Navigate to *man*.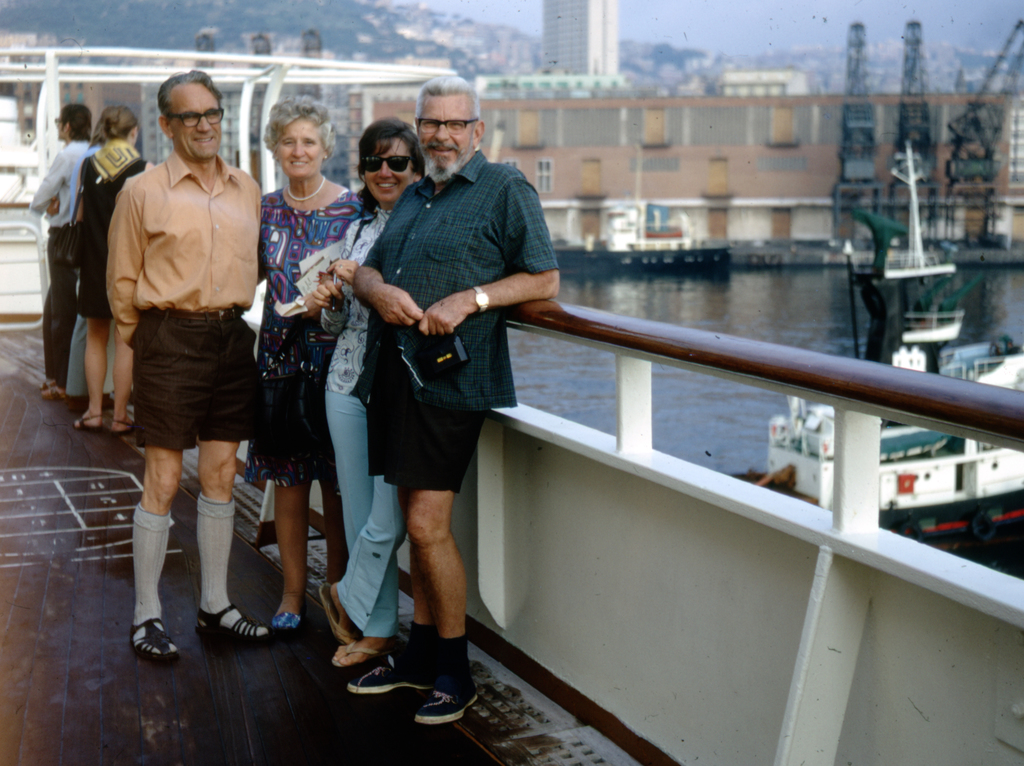
Navigation target: locate(344, 76, 561, 726).
